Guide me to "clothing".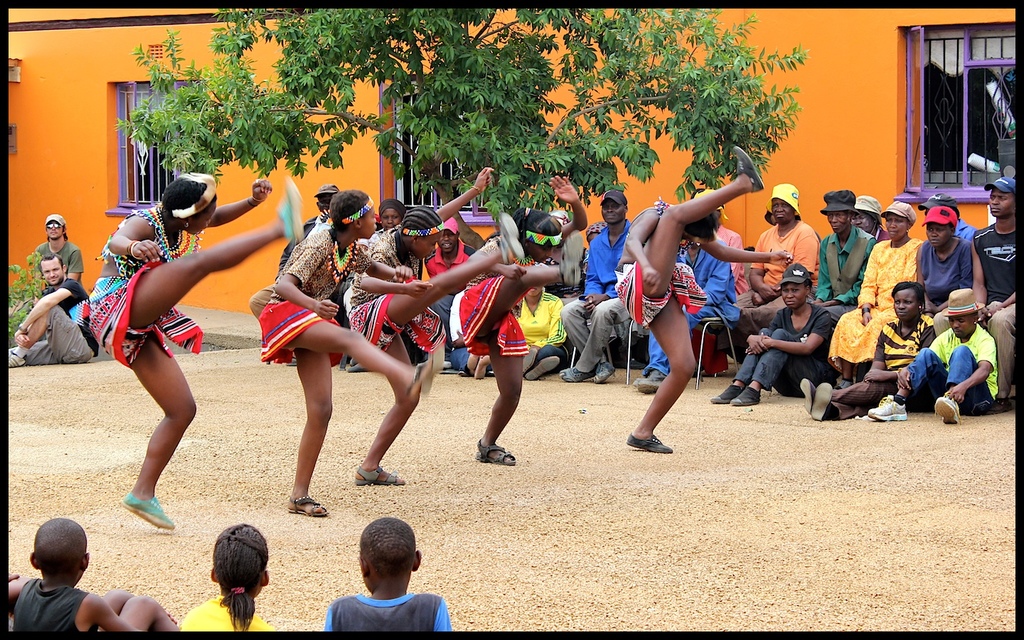
Guidance: bbox=(177, 597, 279, 635).
